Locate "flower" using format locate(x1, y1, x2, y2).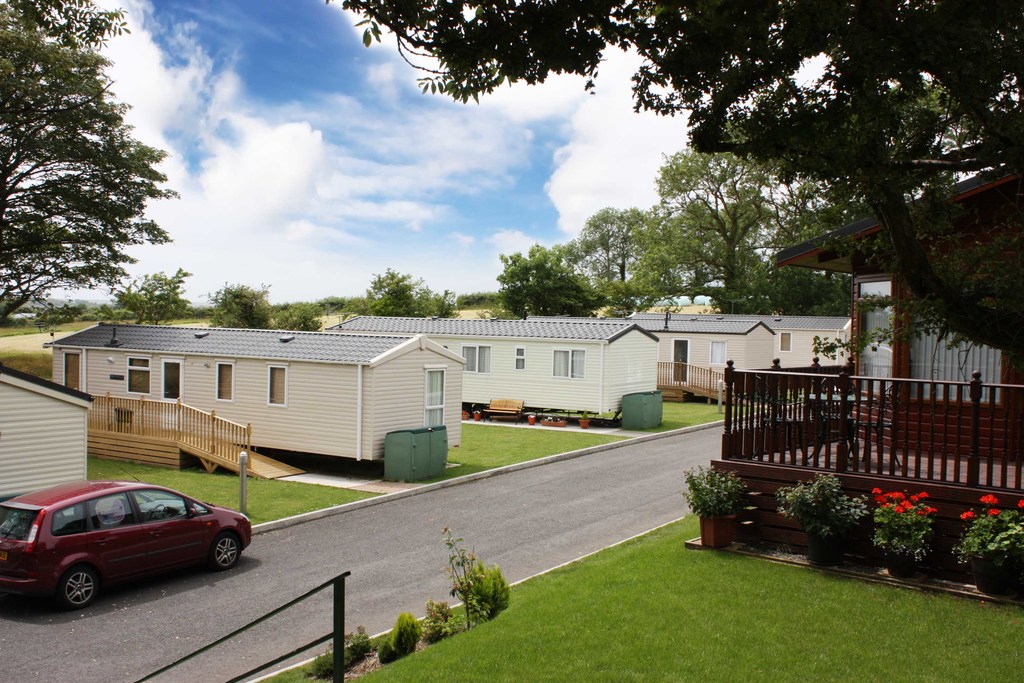
locate(987, 502, 997, 516).
